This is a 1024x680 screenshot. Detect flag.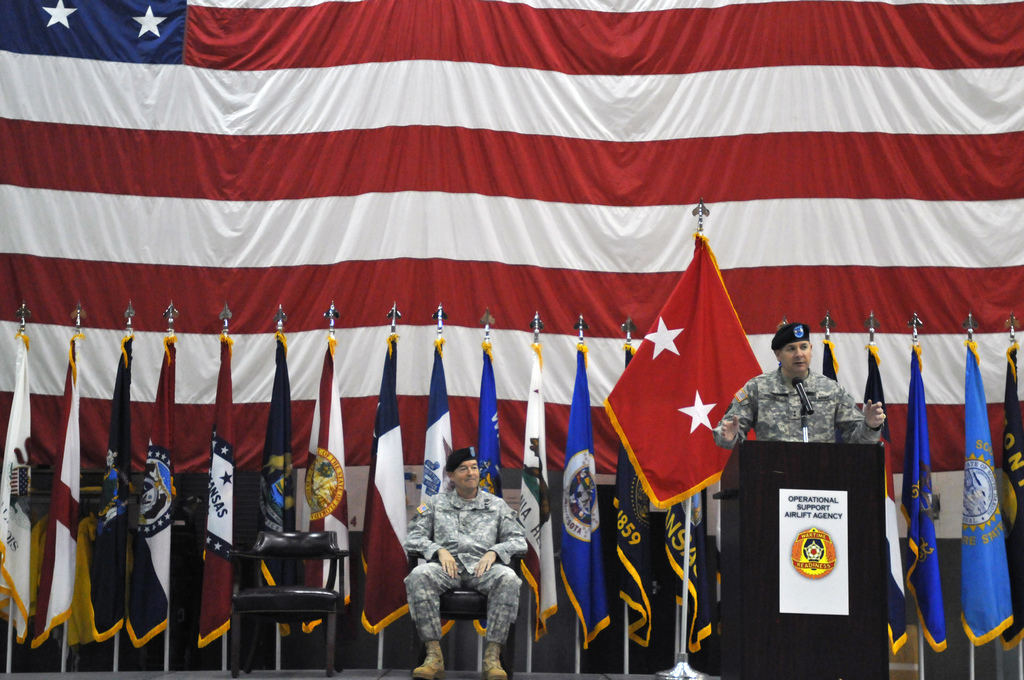
(365,335,417,635).
